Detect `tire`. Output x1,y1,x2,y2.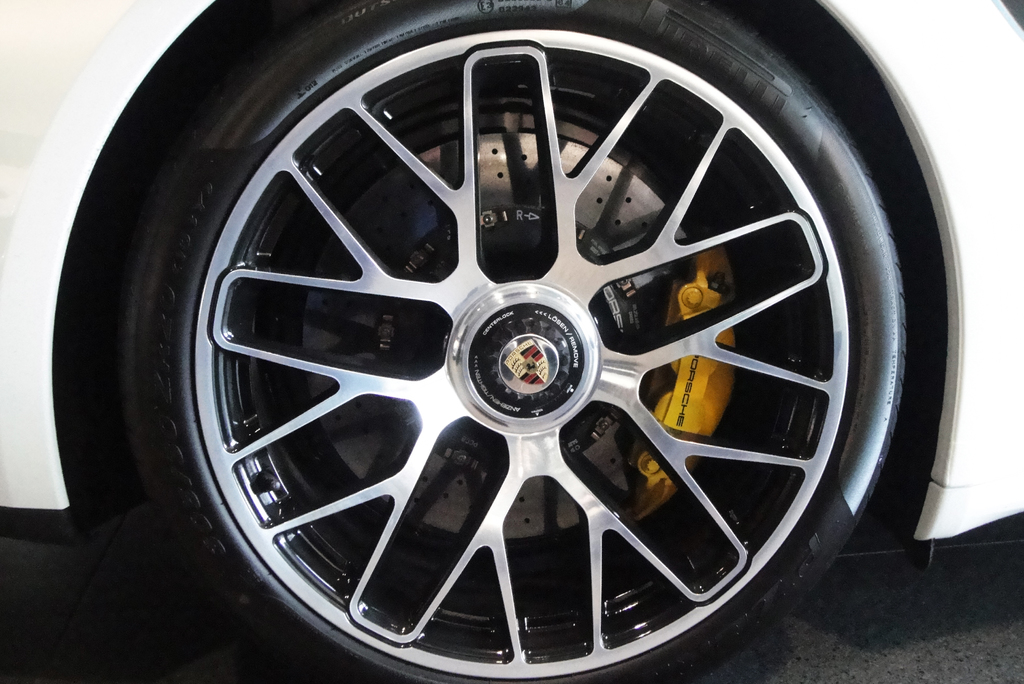
92,0,929,683.
